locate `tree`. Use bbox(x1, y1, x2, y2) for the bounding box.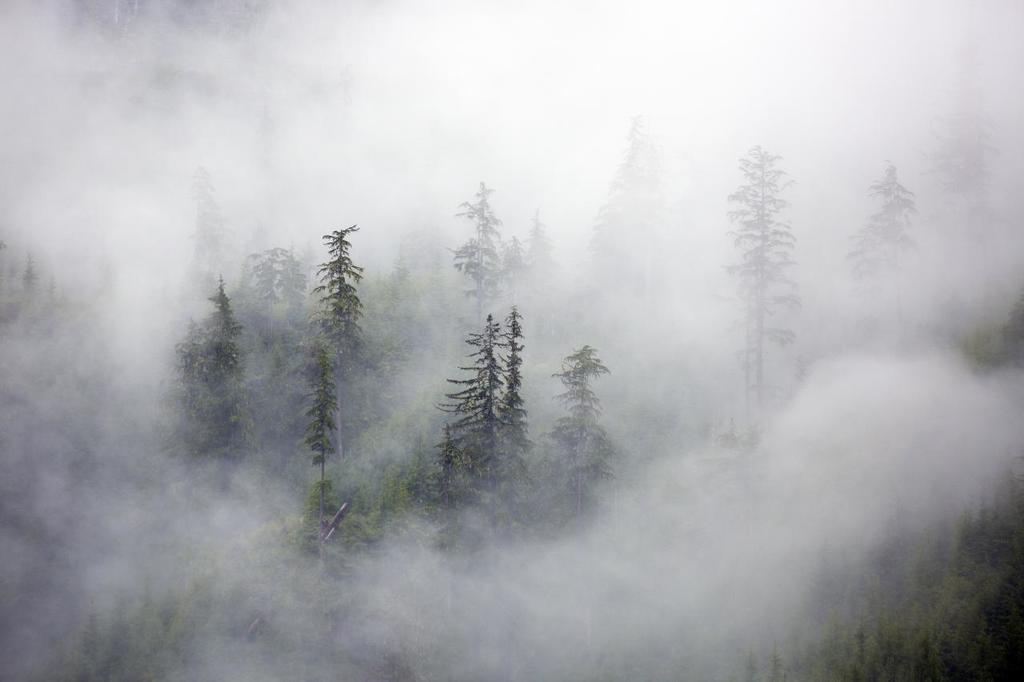
bbox(429, 318, 506, 460).
